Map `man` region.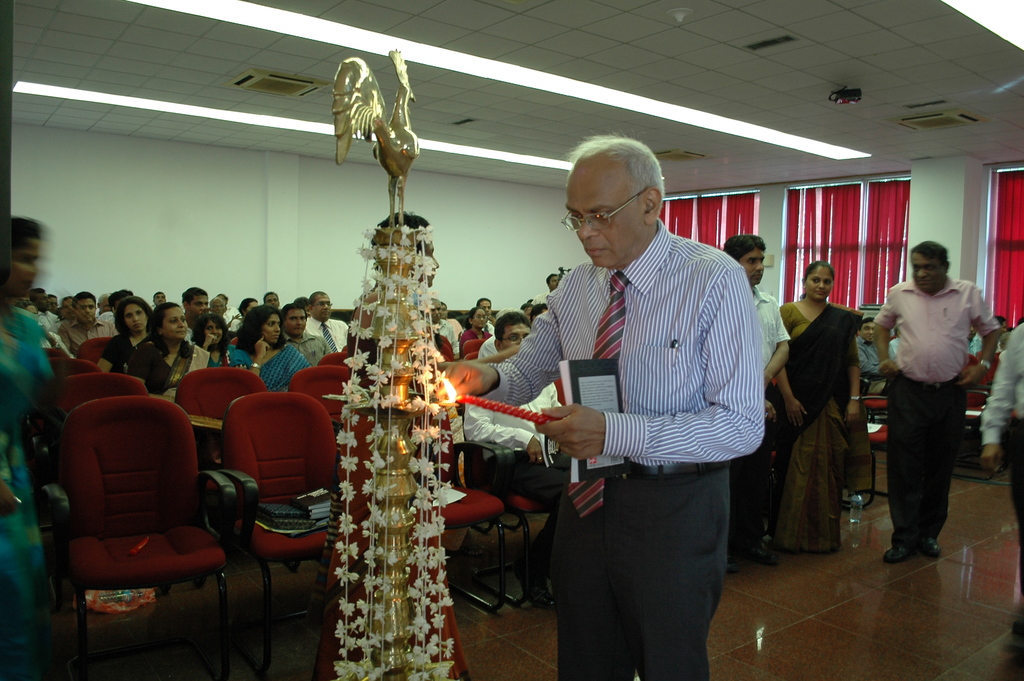
Mapped to BBox(717, 235, 794, 566).
